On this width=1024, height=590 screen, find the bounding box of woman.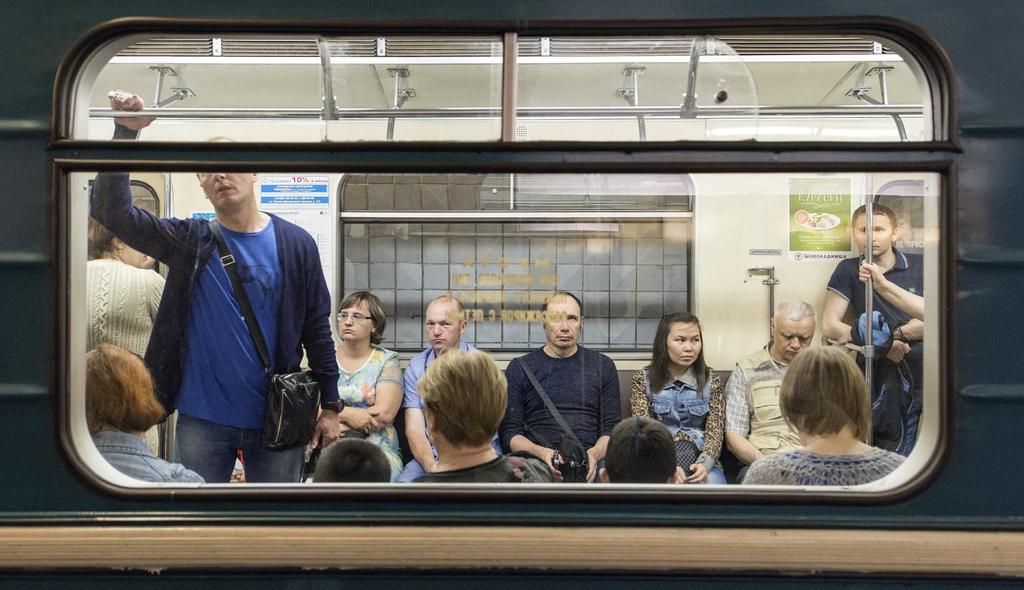
Bounding box: crop(740, 338, 925, 494).
